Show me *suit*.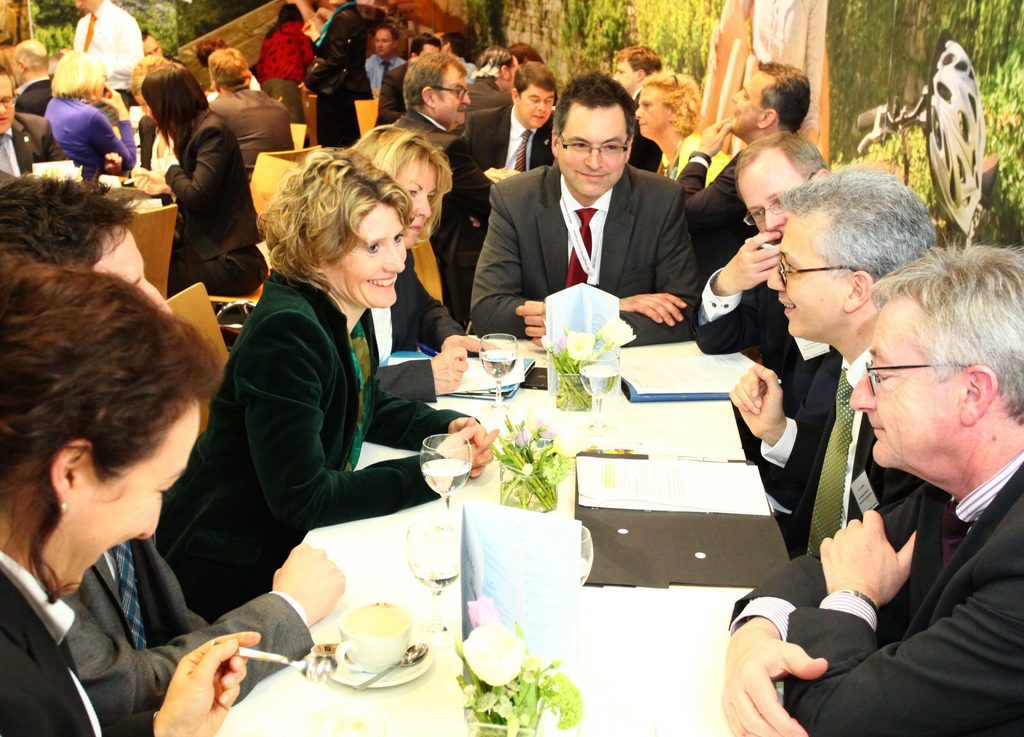
*suit* is here: 465:111:712:338.
